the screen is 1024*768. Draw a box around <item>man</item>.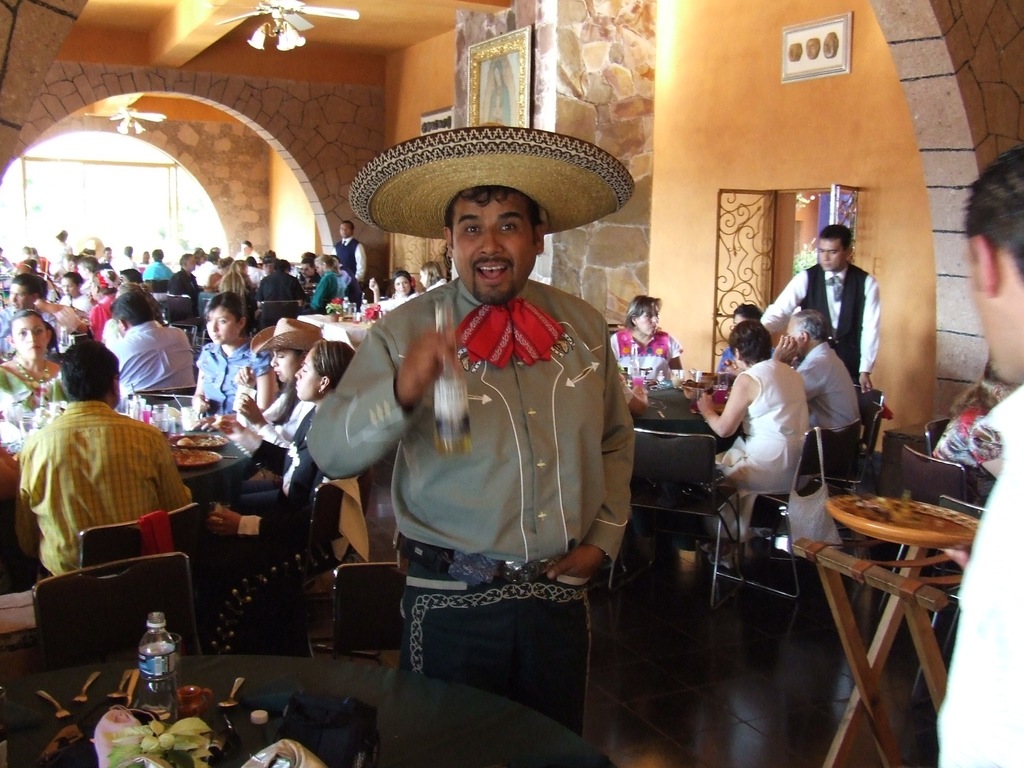
305 122 638 737.
